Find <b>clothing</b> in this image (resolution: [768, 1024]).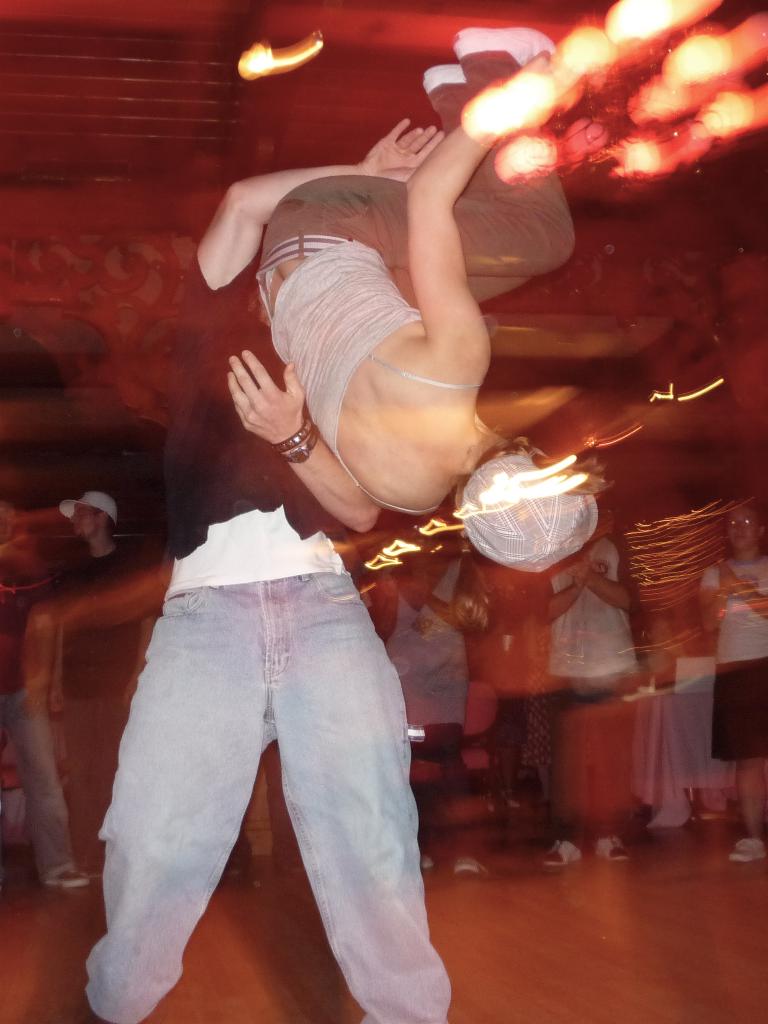
bbox=[250, 49, 581, 513].
